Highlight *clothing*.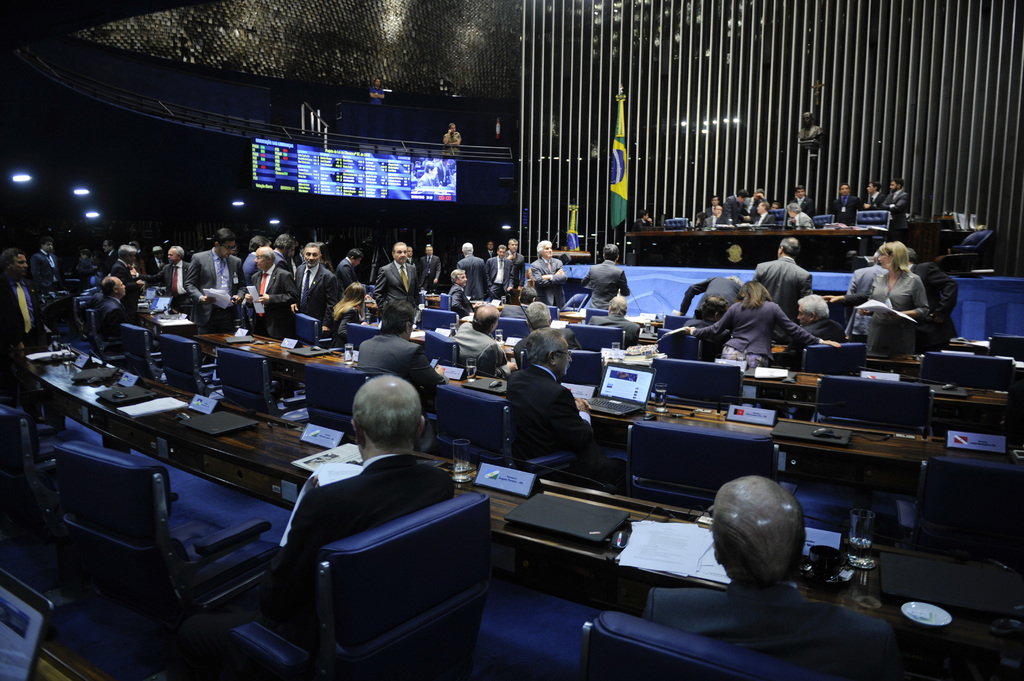
Highlighted region: 451/317/503/380.
